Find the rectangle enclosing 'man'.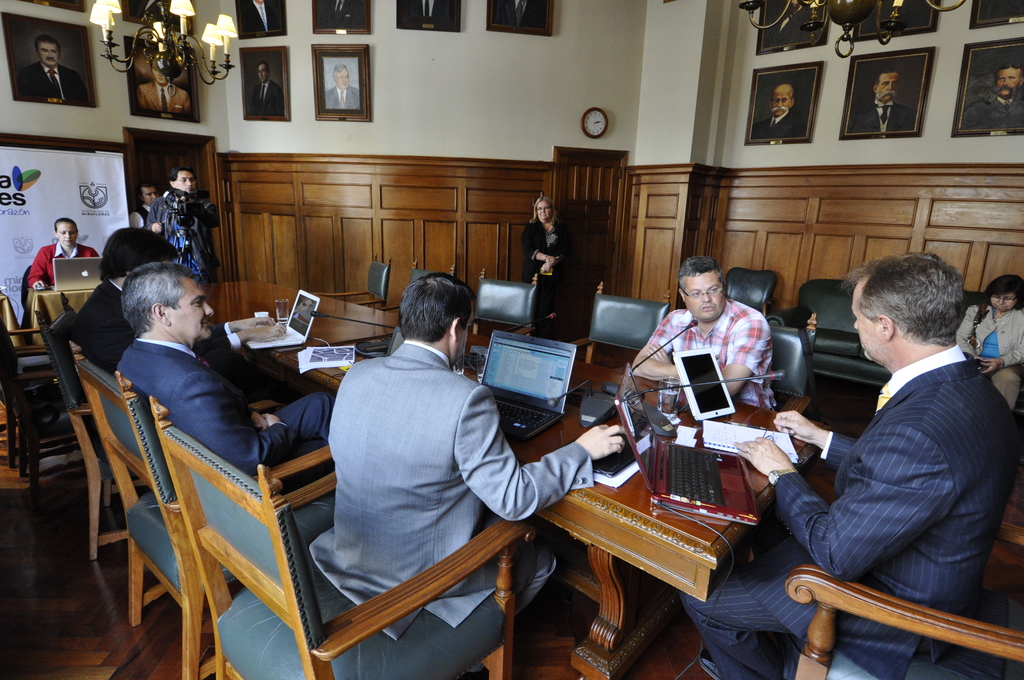
x1=127, y1=182, x2=158, y2=229.
